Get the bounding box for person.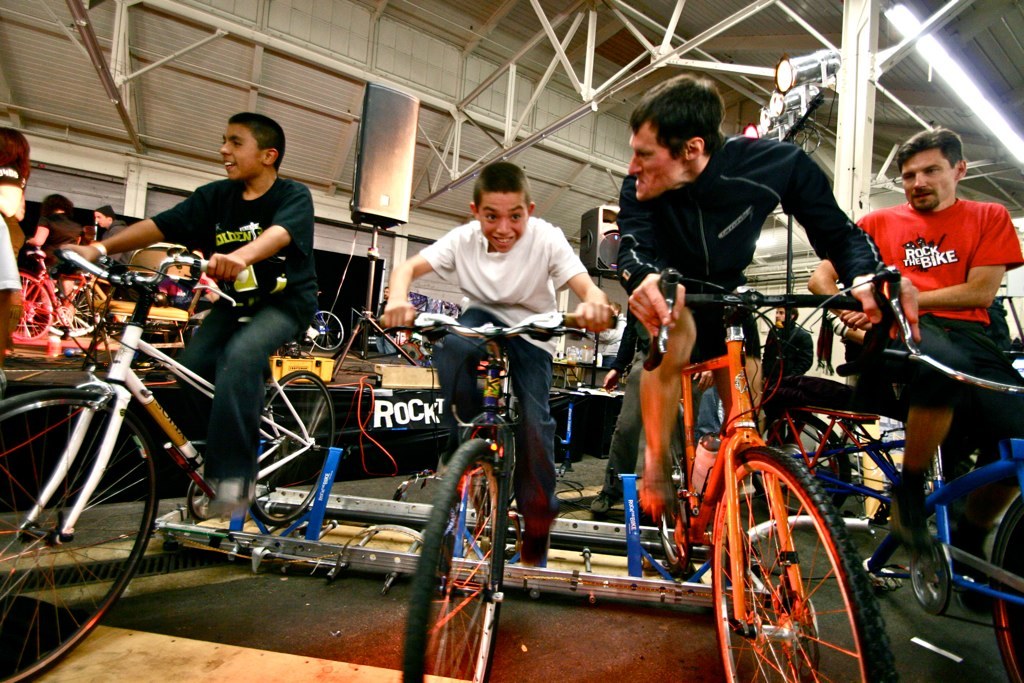
[left=813, top=125, right=1023, bottom=616].
